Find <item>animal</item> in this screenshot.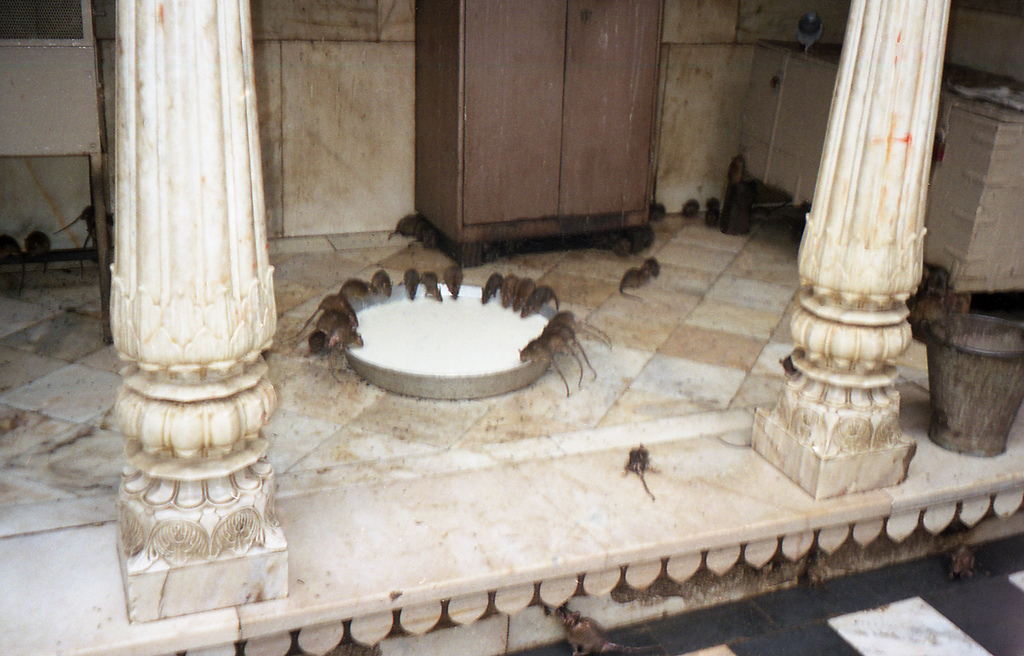
The bounding box for <item>animal</item> is l=627, t=440, r=651, b=497.
